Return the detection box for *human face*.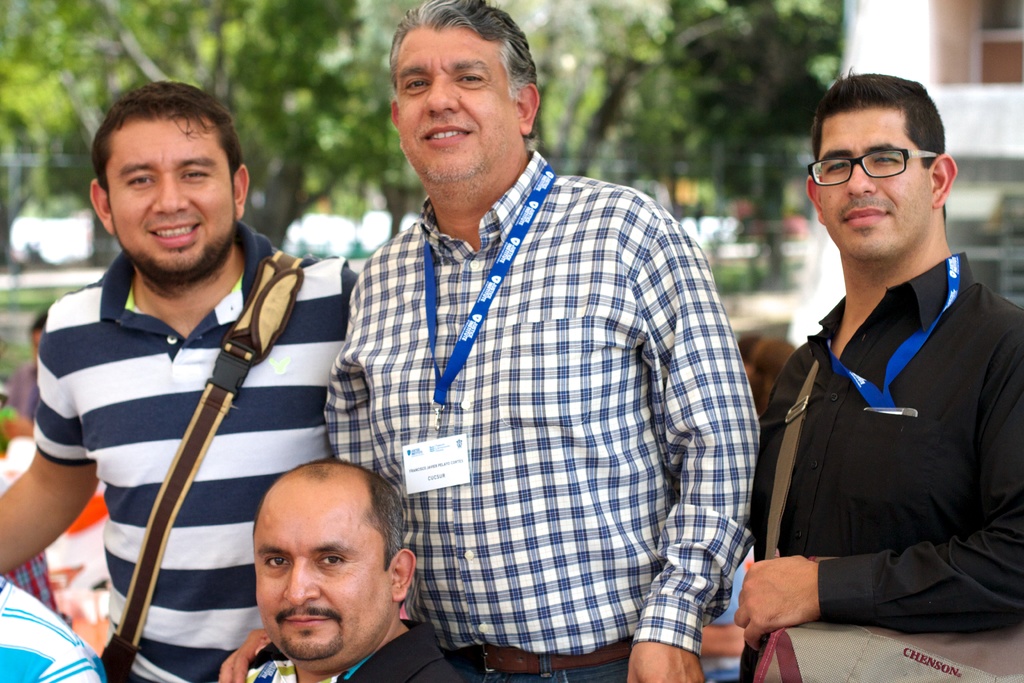
252/493/388/659.
